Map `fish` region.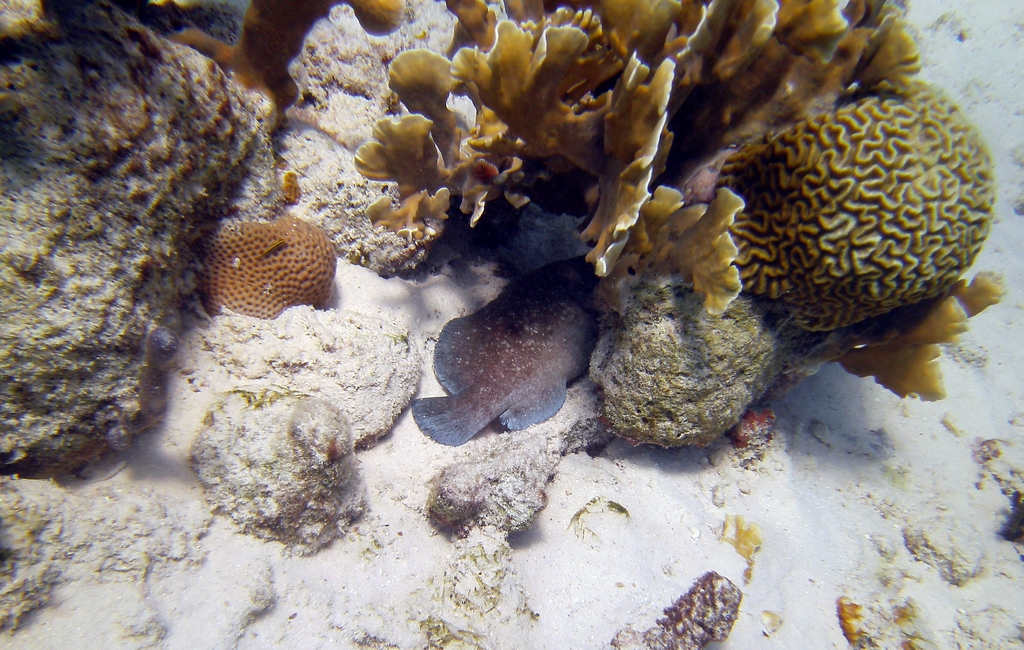
Mapped to box(404, 254, 628, 455).
